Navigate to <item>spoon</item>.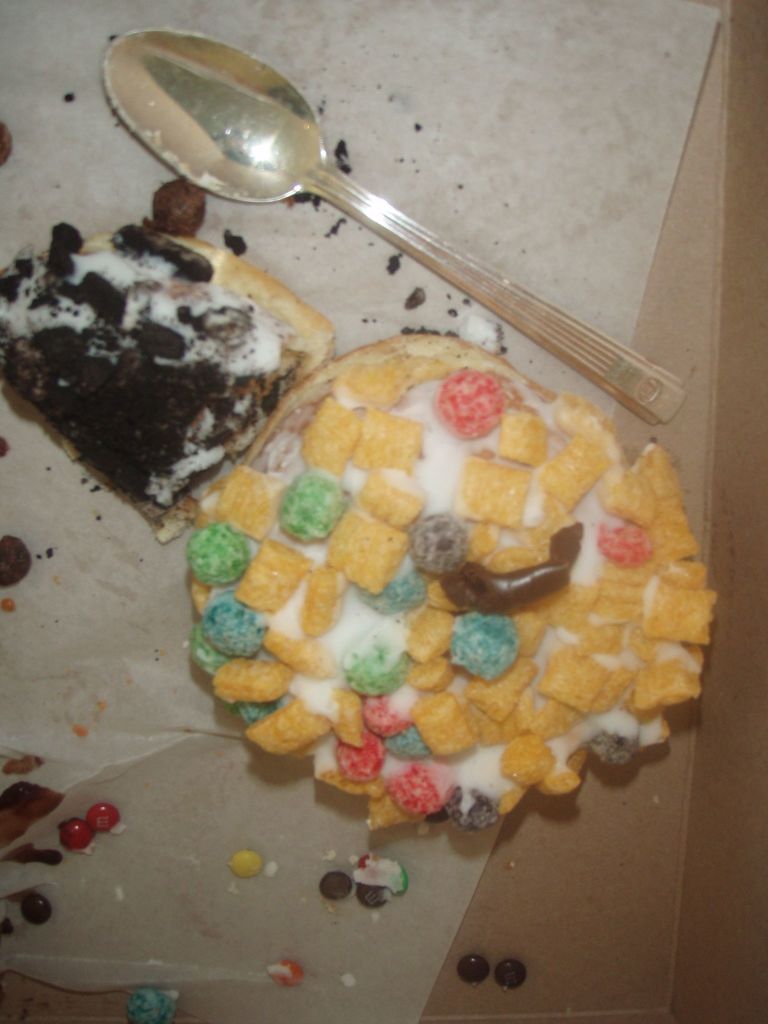
Navigation target: <bbox>102, 27, 688, 420</bbox>.
